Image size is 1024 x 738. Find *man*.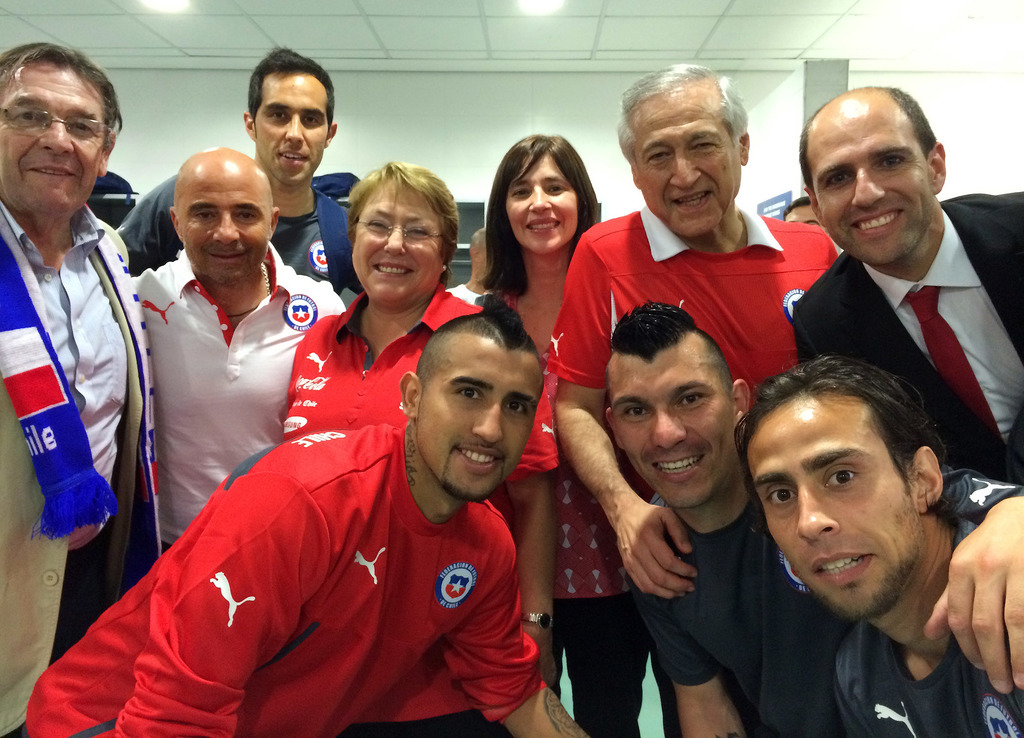
548,60,836,592.
